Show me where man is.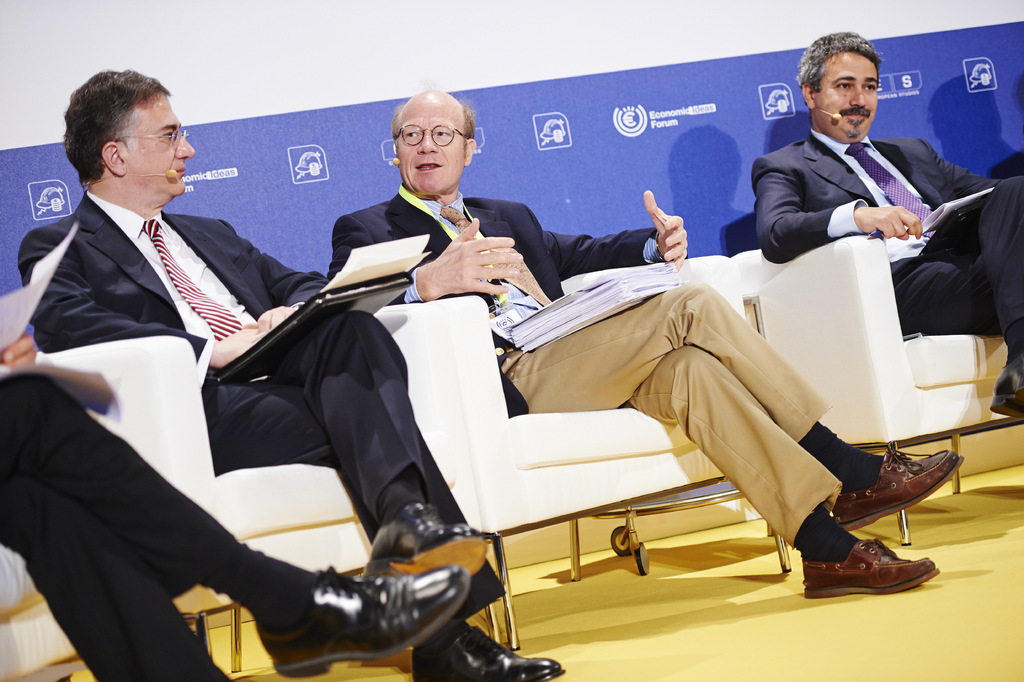
man is at 335/83/967/592.
